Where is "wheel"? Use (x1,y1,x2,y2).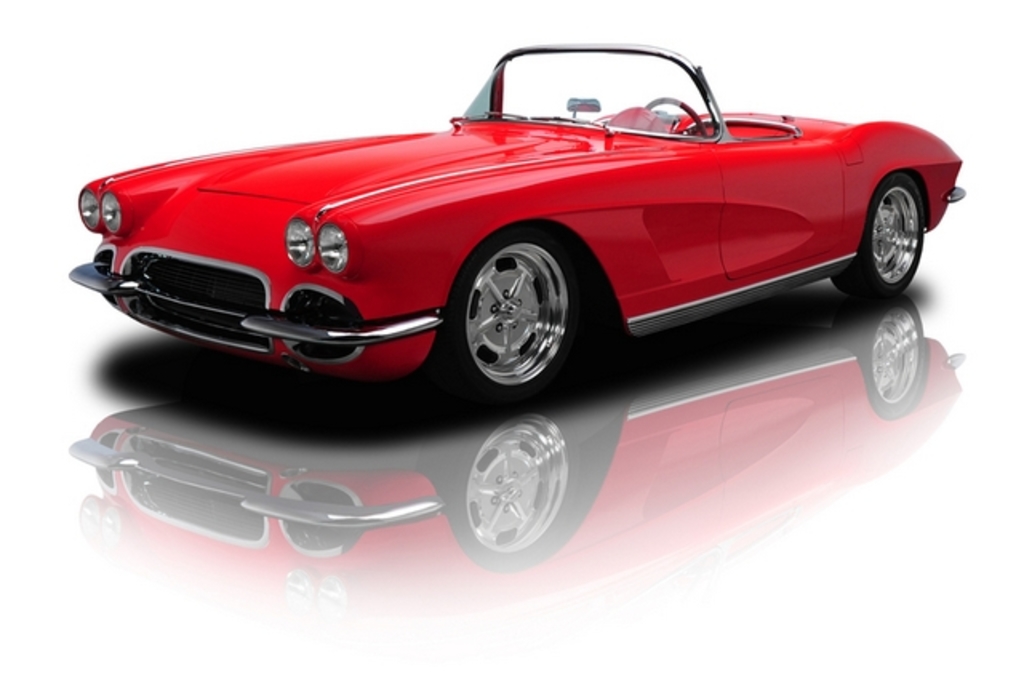
(451,232,587,395).
